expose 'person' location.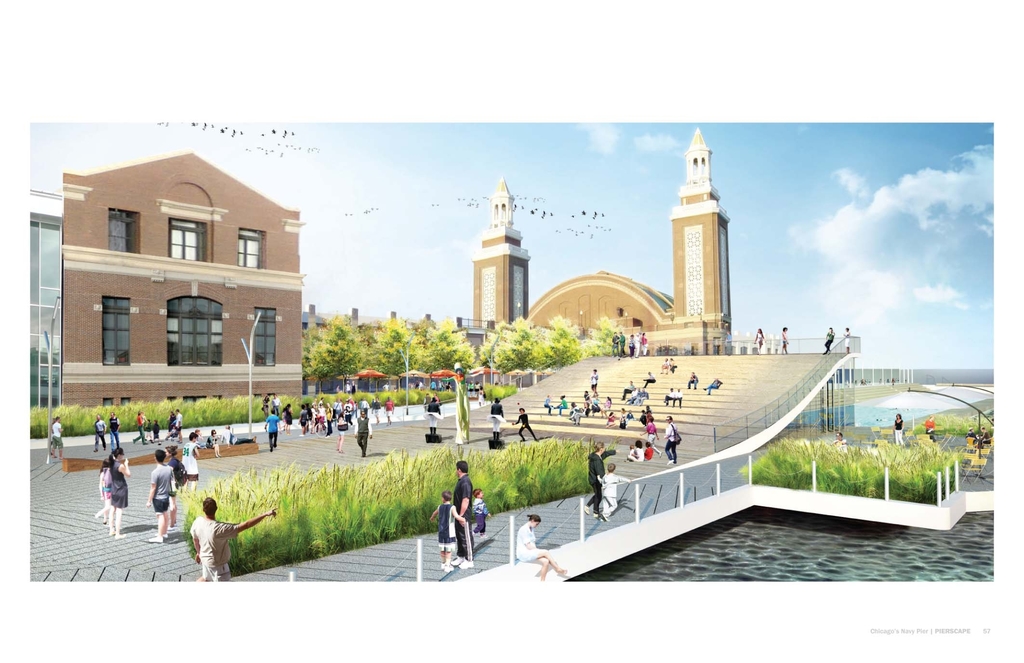
Exposed at (957,427,981,449).
